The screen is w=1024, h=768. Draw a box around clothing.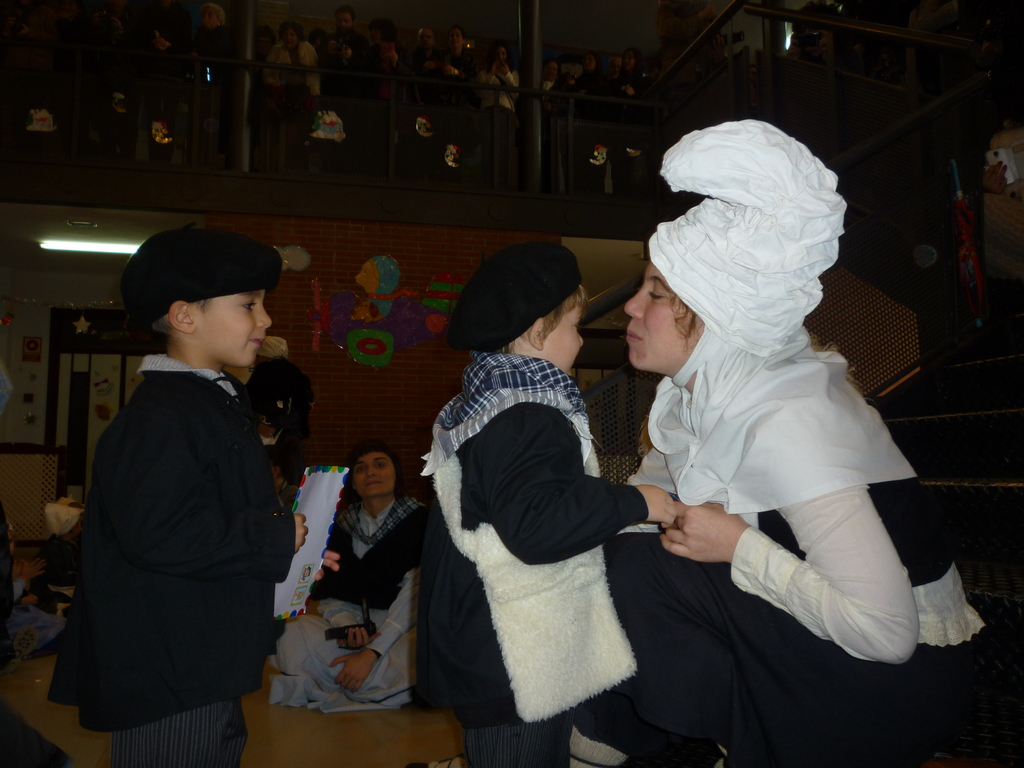
x1=609, y1=122, x2=1012, y2=767.
